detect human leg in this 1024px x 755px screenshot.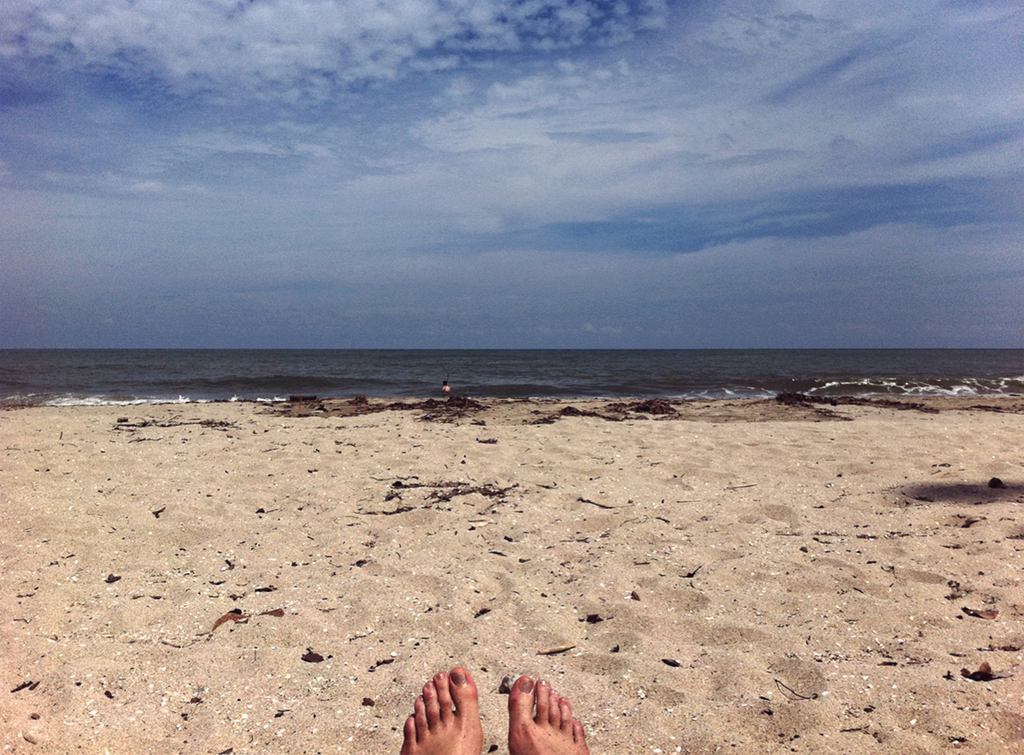
Detection: (left=503, top=678, right=587, bottom=752).
